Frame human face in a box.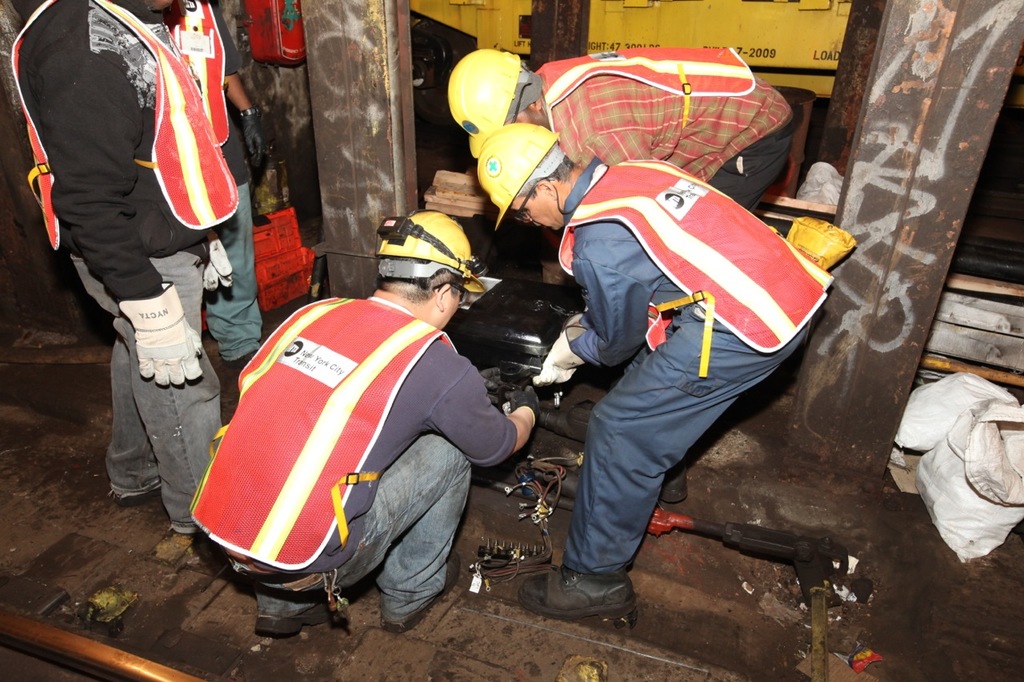
region(442, 287, 462, 326).
